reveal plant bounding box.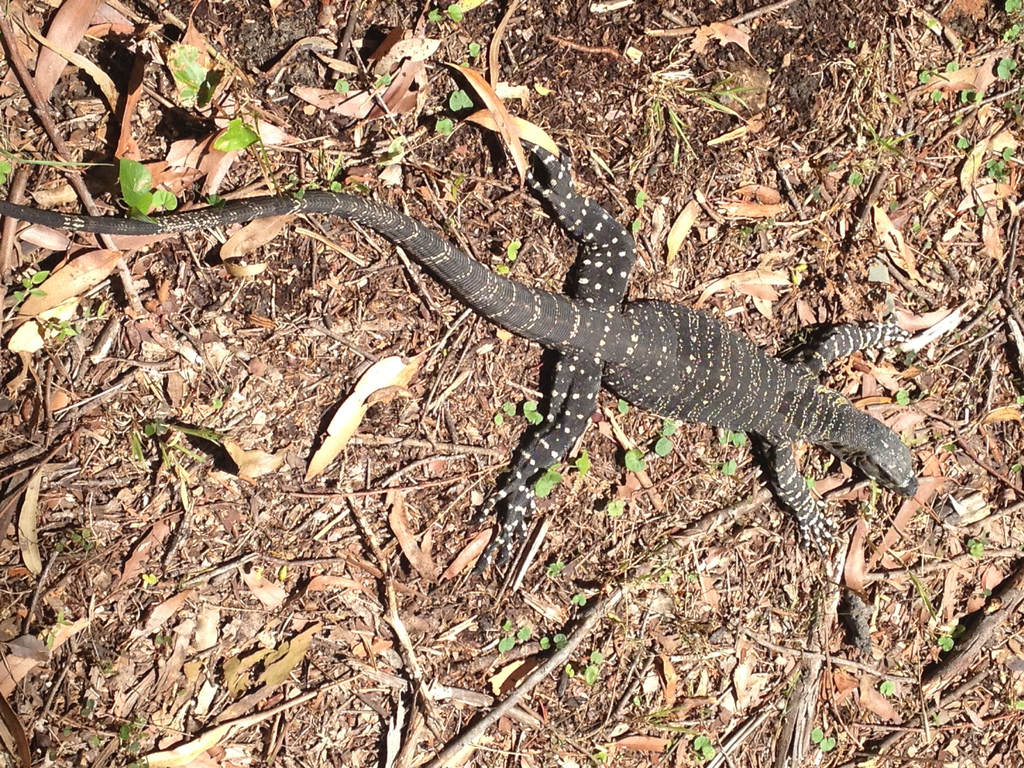
Revealed: <bbox>215, 109, 275, 161</bbox>.
